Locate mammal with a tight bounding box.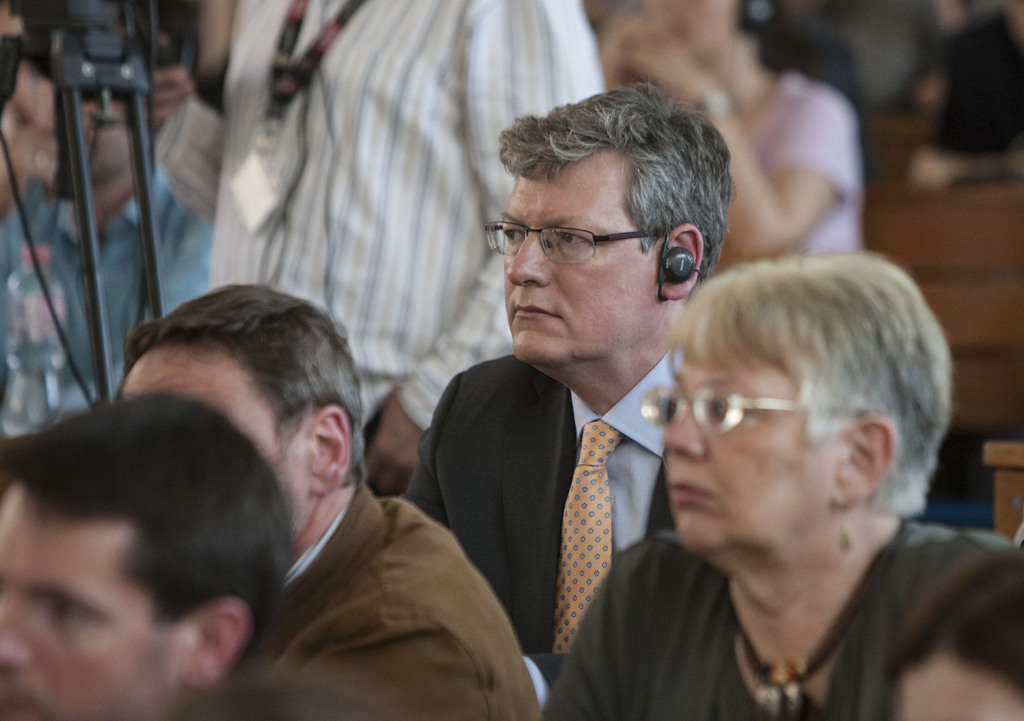
(left=885, top=542, right=1023, bottom=720).
